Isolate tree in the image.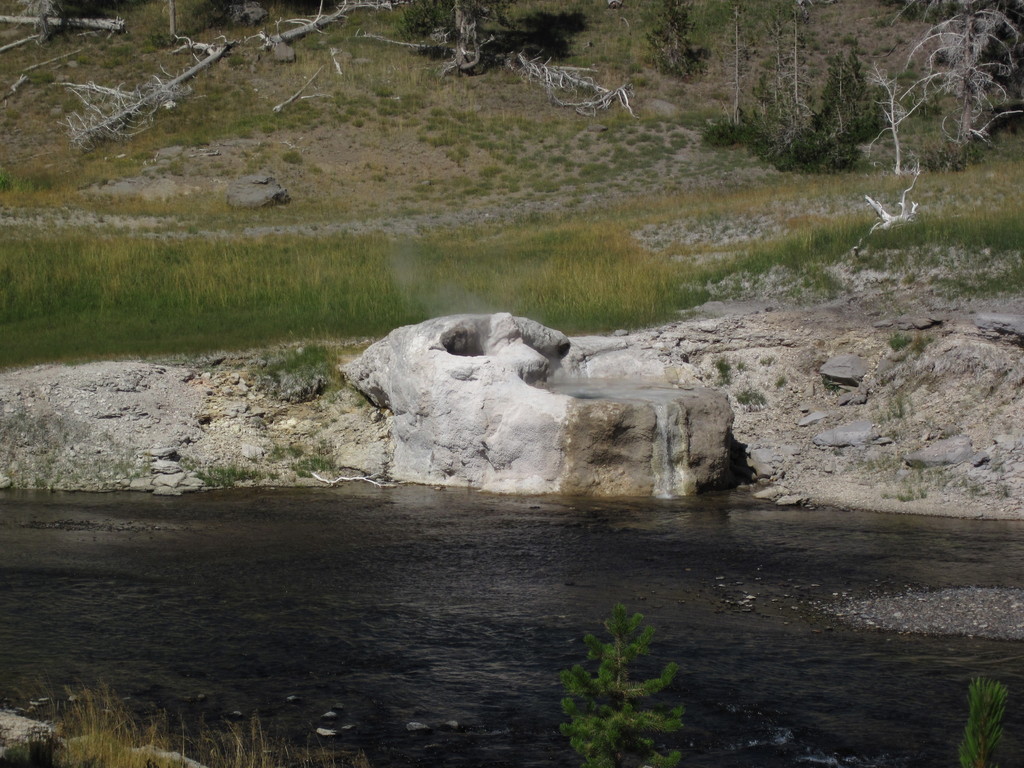
Isolated region: [left=819, top=49, right=883, bottom=142].
